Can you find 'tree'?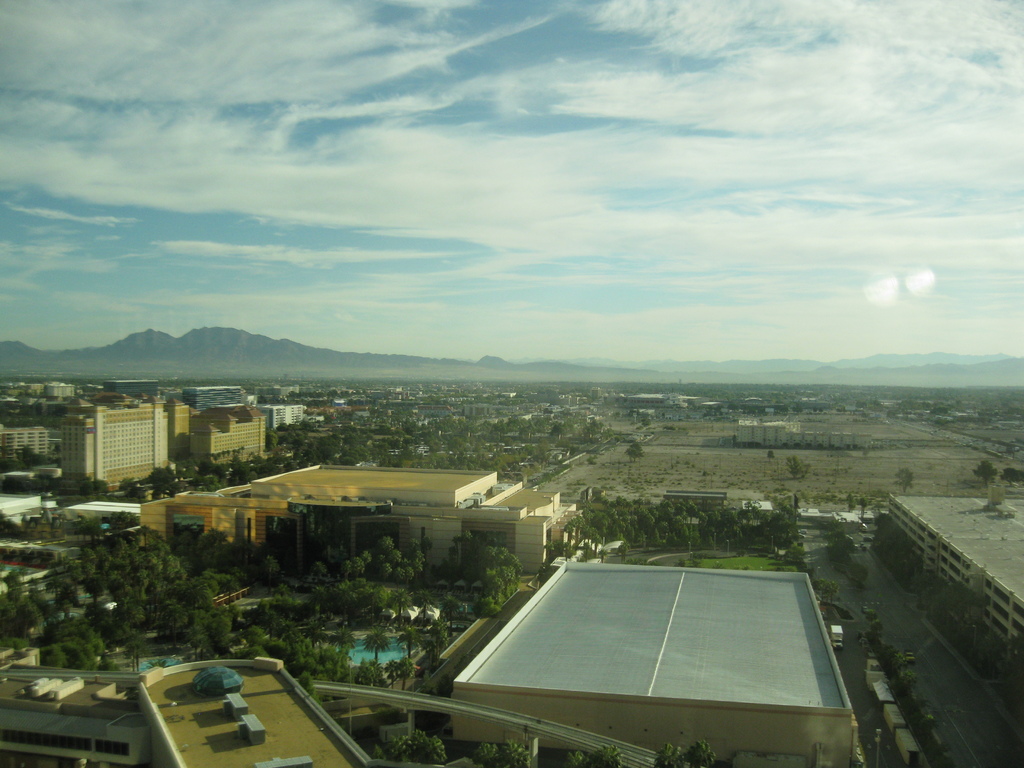
Yes, bounding box: crop(383, 735, 453, 767).
